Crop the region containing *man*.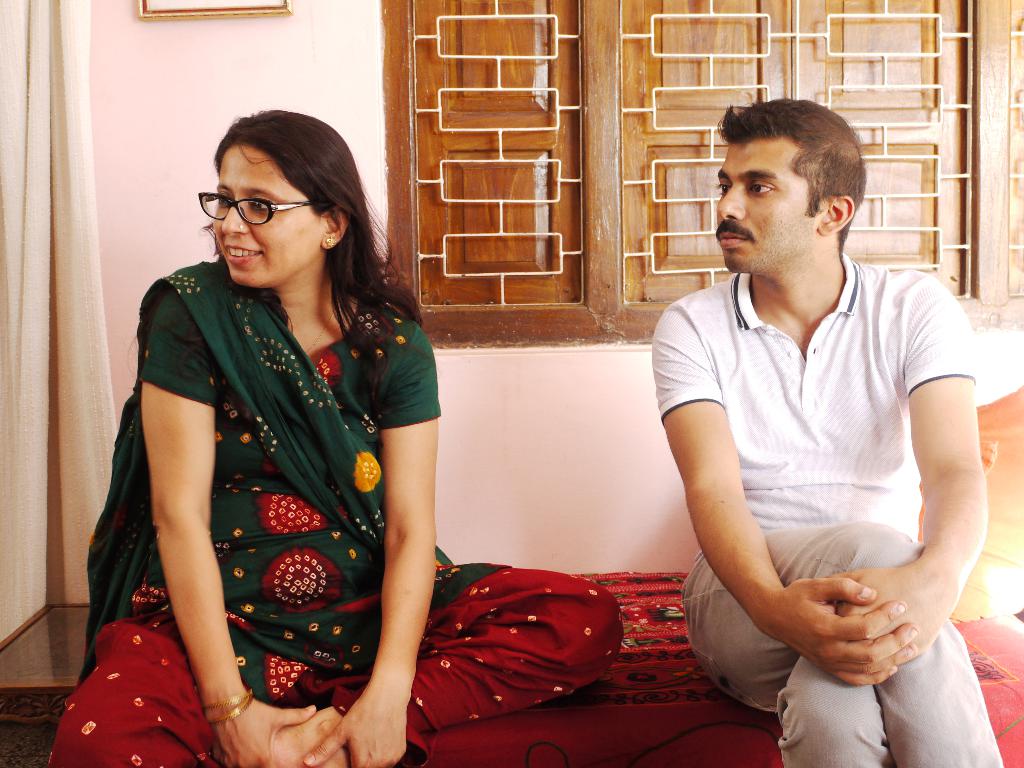
Crop region: [left=652, top=93, right=1006, bottom=767].
